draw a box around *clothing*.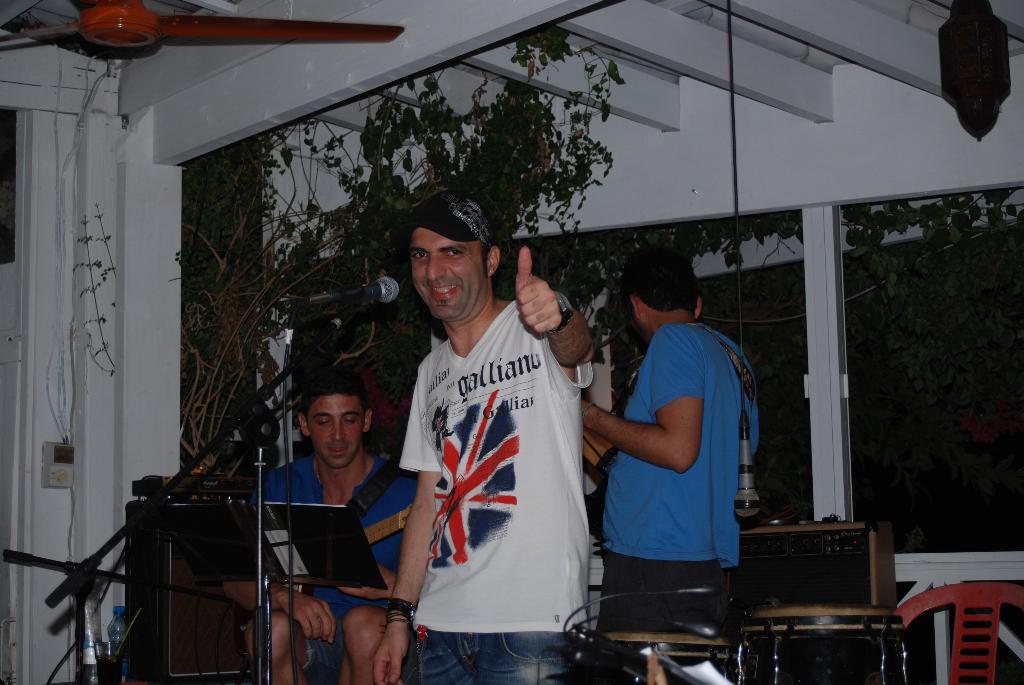
region(225, 454, 417, 684).
